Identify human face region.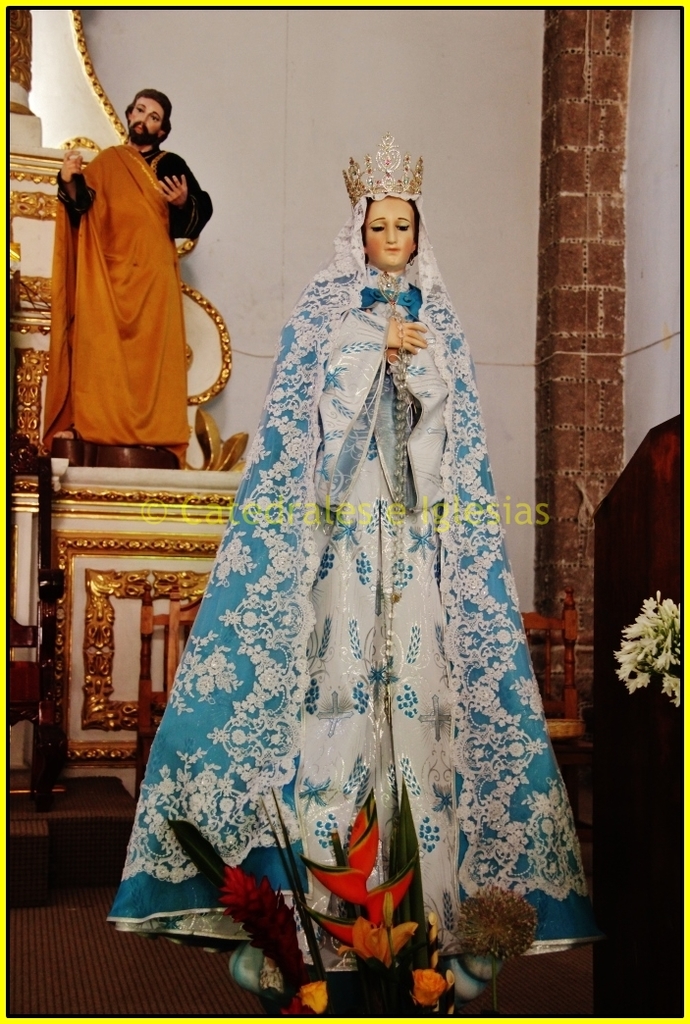
Region: (left=365, top=199, right=418, bottom=272).
